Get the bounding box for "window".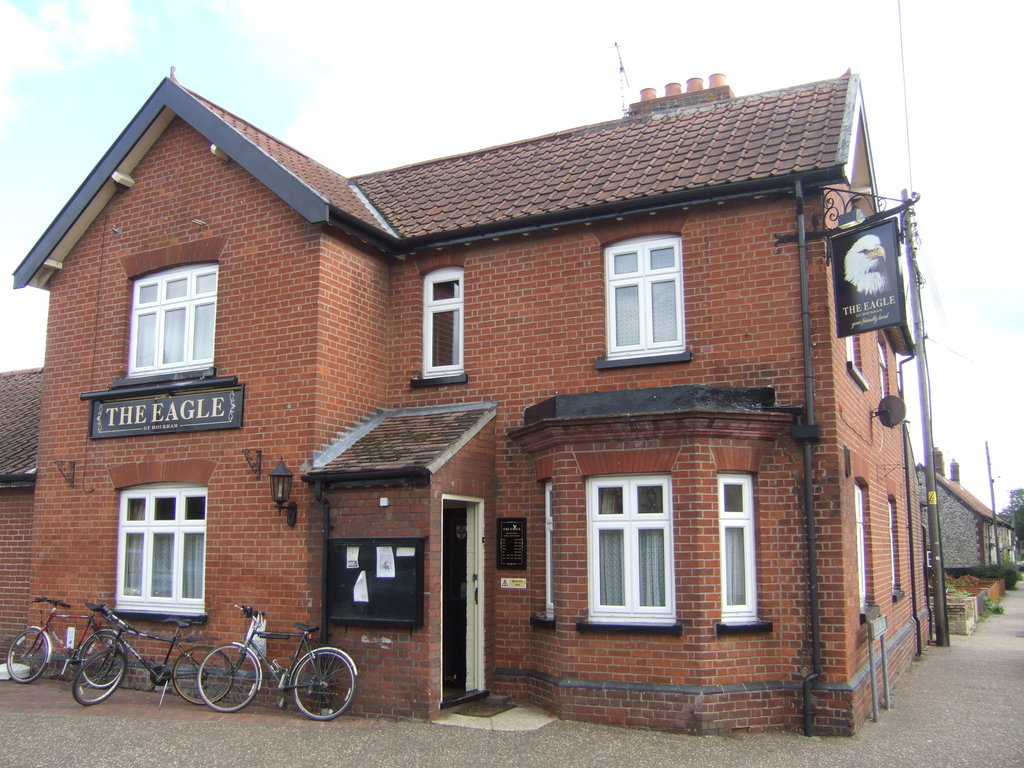
(115, 481, 210, 609).
